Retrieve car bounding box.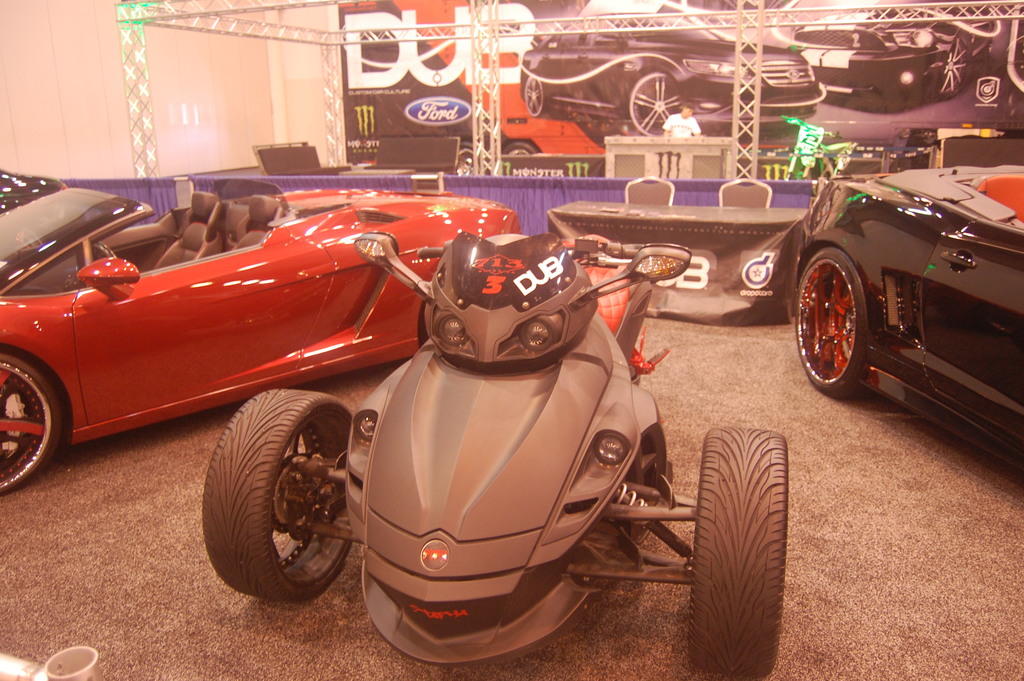
Bounding box: detection(776, 155, 1016, 448).
